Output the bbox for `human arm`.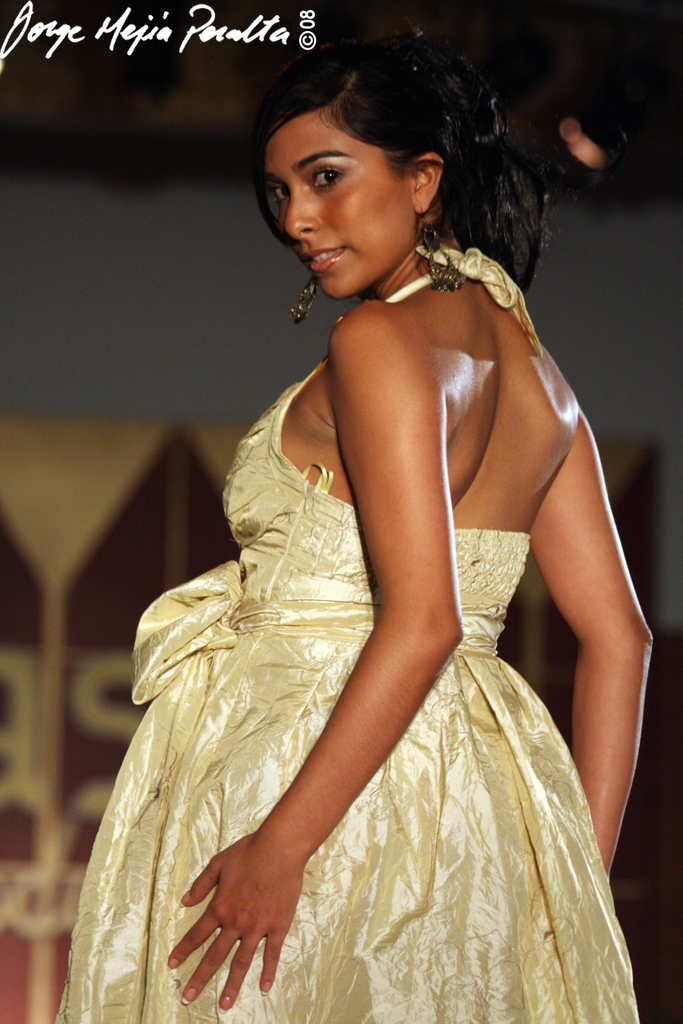
pyautogui.locateOnScreen(165, 285, 466, 1004).
